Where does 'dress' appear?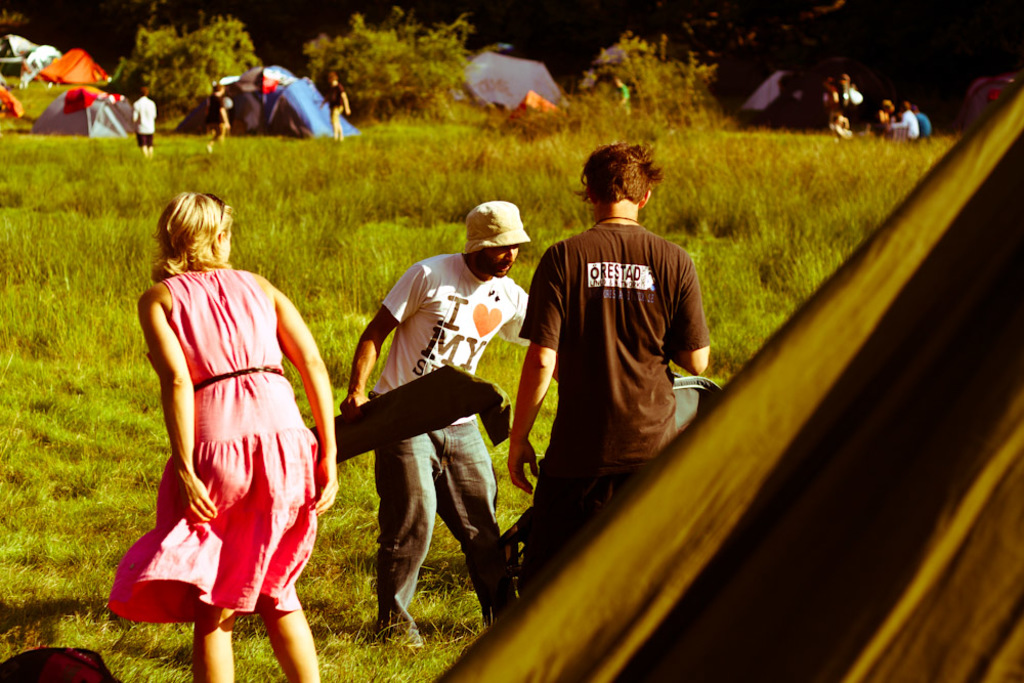
Appears at detection(101, 271, 319, 624).
